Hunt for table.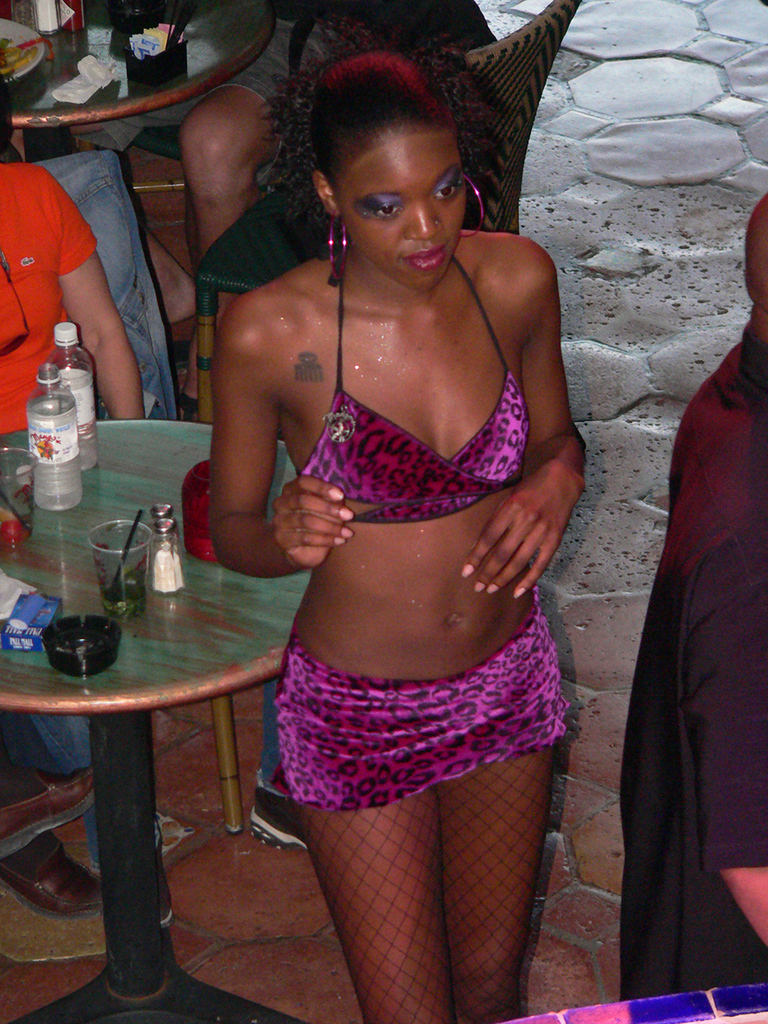
Hunted down at locate(0, 3, 281, 130).
